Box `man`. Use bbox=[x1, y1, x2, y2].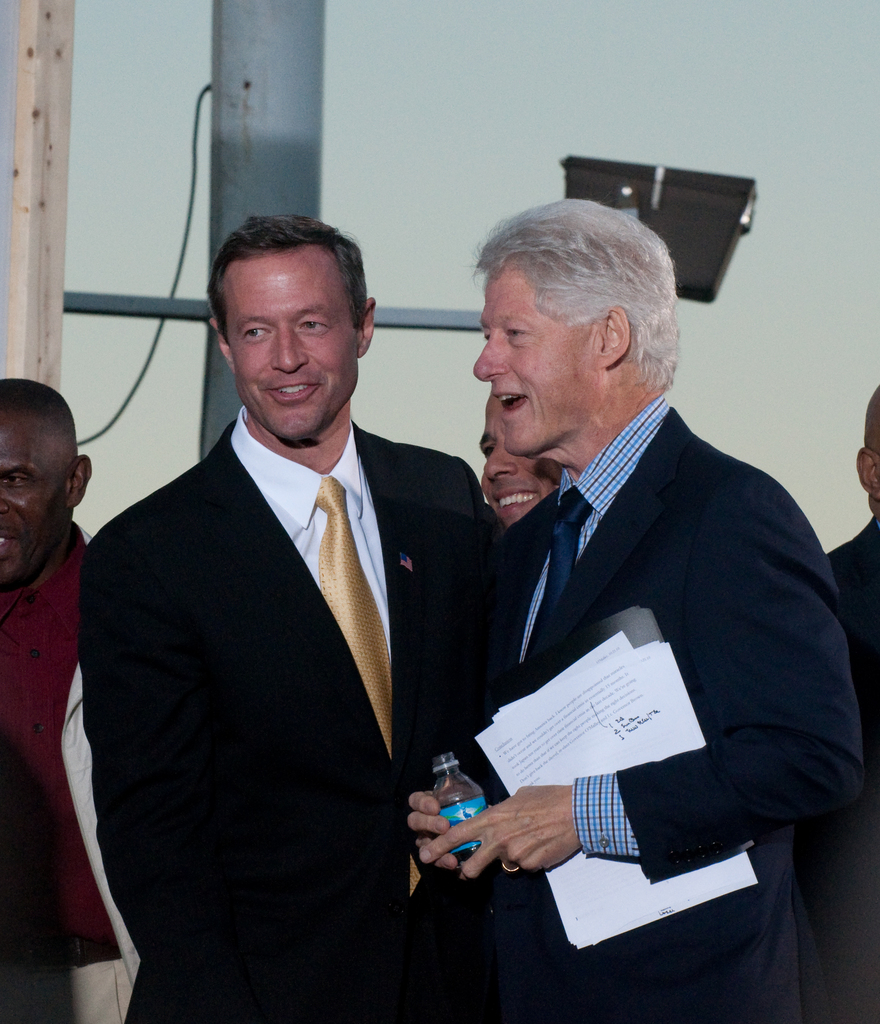
bbox=[74, 212, 501, 1023].
